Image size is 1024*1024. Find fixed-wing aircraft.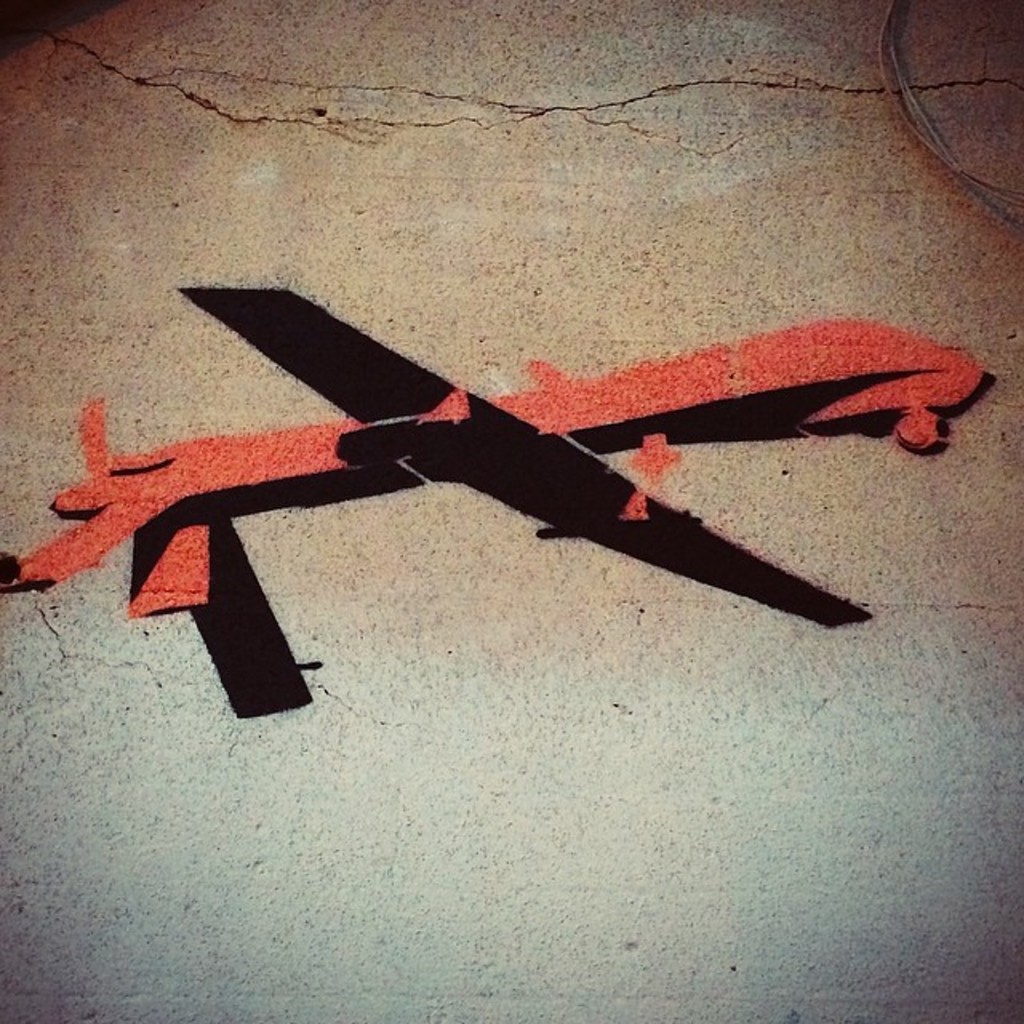
box(0, 282, 1002, 725).
